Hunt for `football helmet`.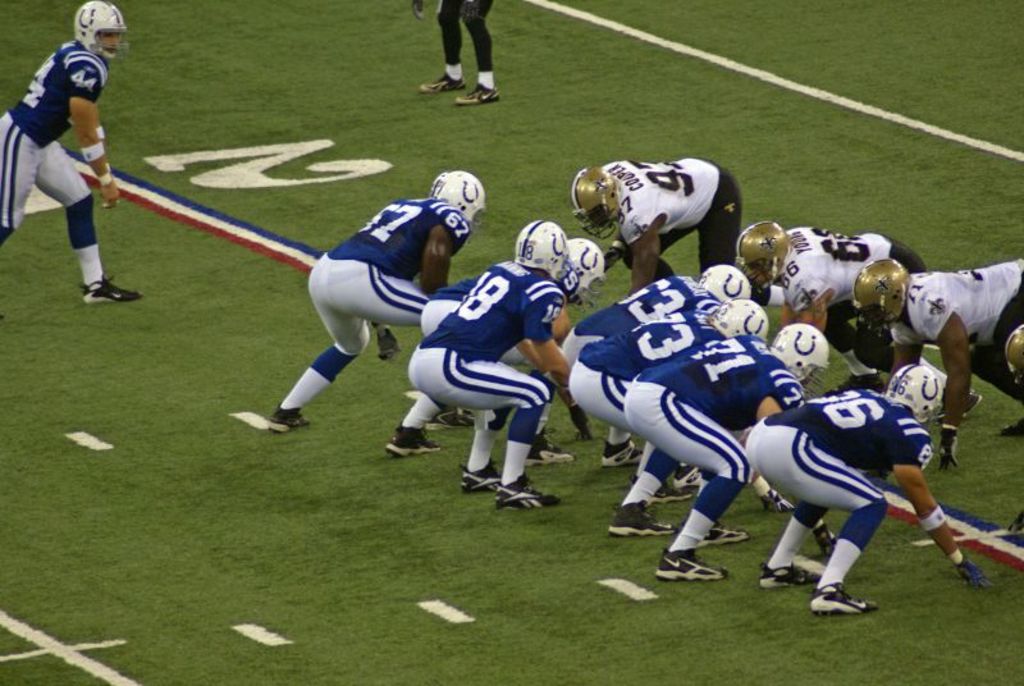
Hunted down at (x1=703, y1=262, x2=748, y2=299).
